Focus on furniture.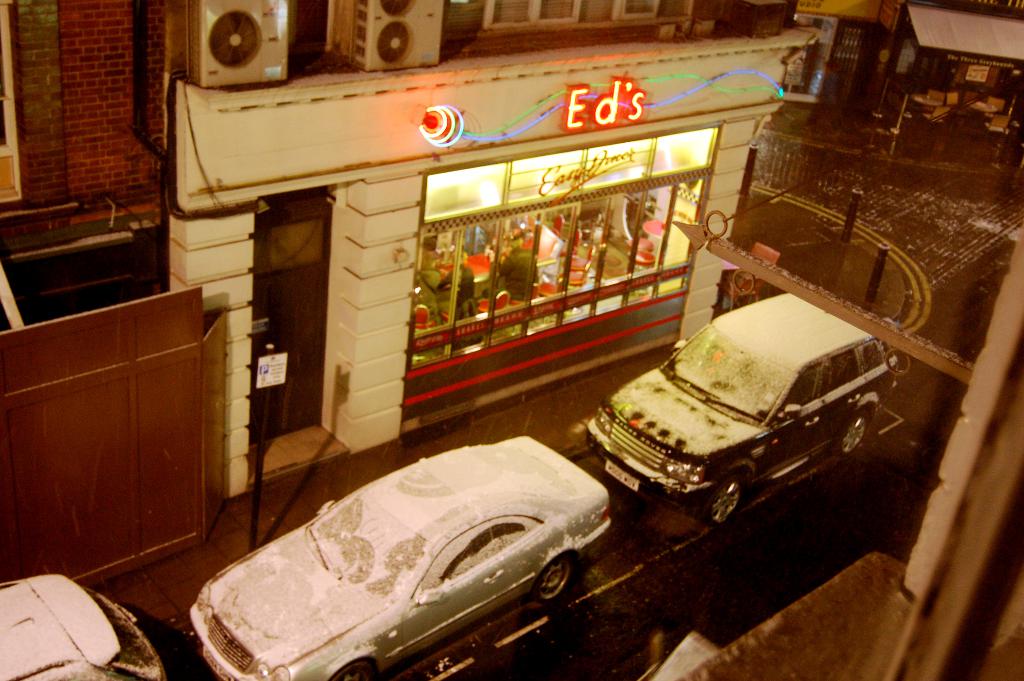
Focused at box(641, 221, 661, 233).
